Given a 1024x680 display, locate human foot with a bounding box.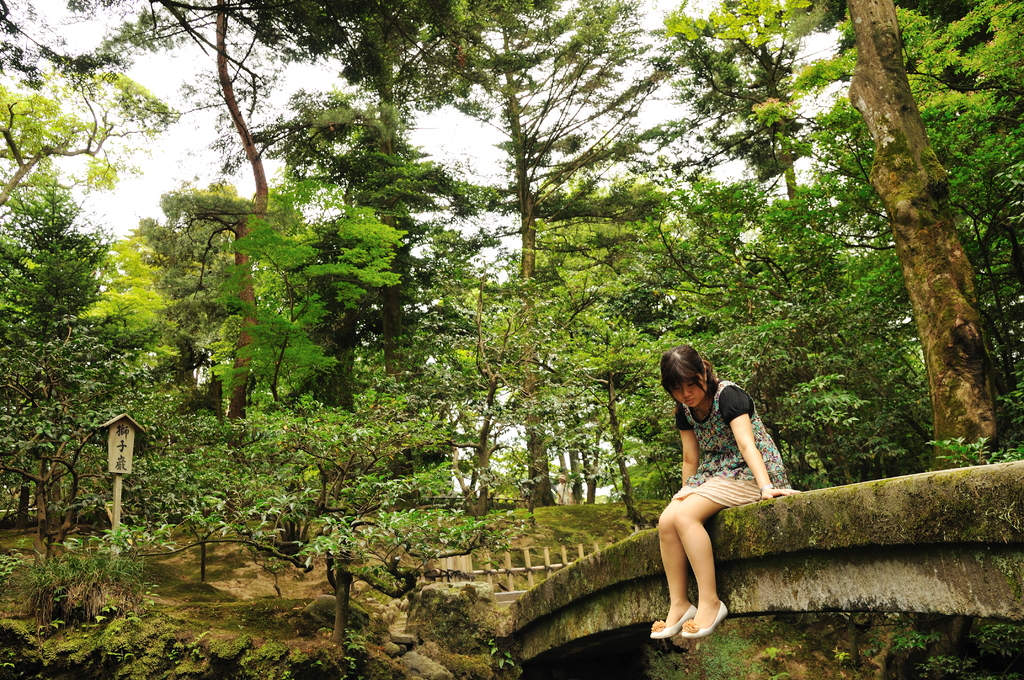
Located: (684,589,728,630).
